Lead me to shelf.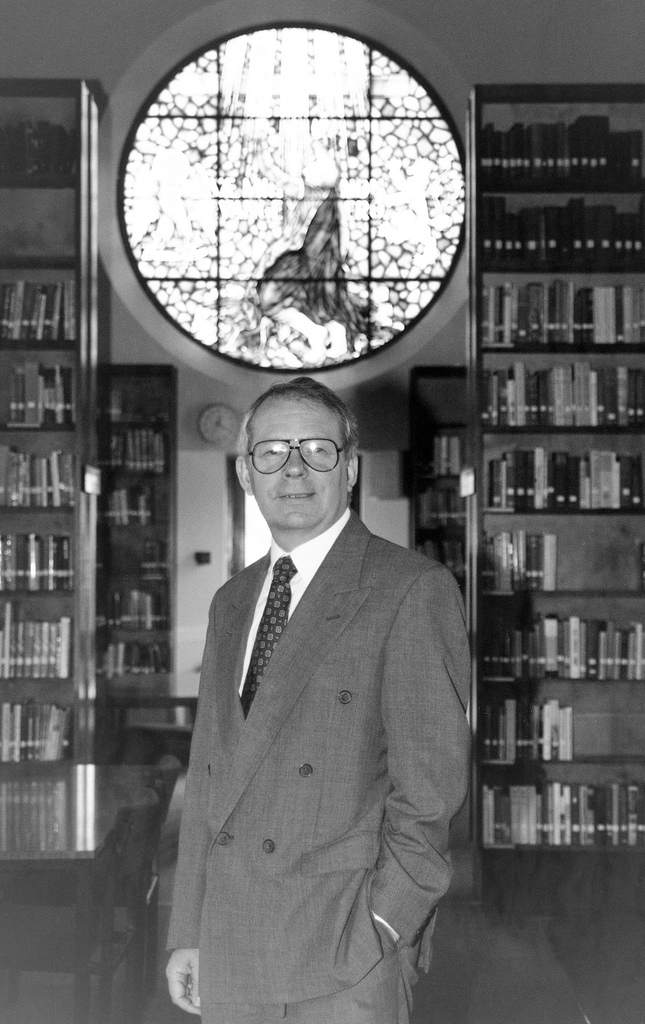
Lead to BBox(0, 68, 118, 916).
